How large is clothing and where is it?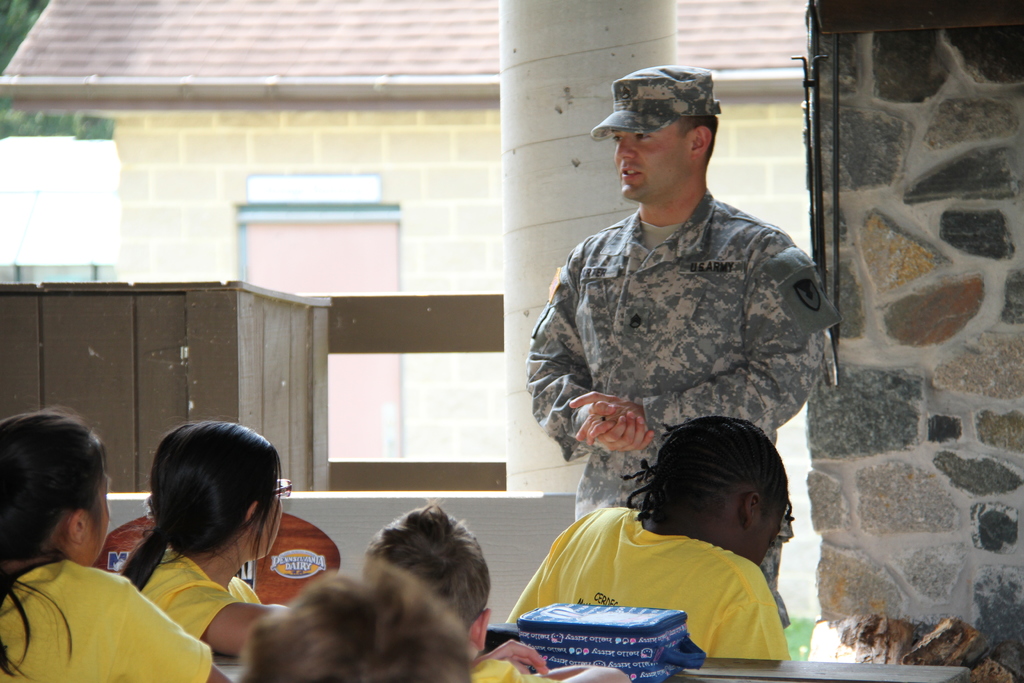
Bounding box: pyautogui.locateOnScreen(518, 500, 817, 661).
